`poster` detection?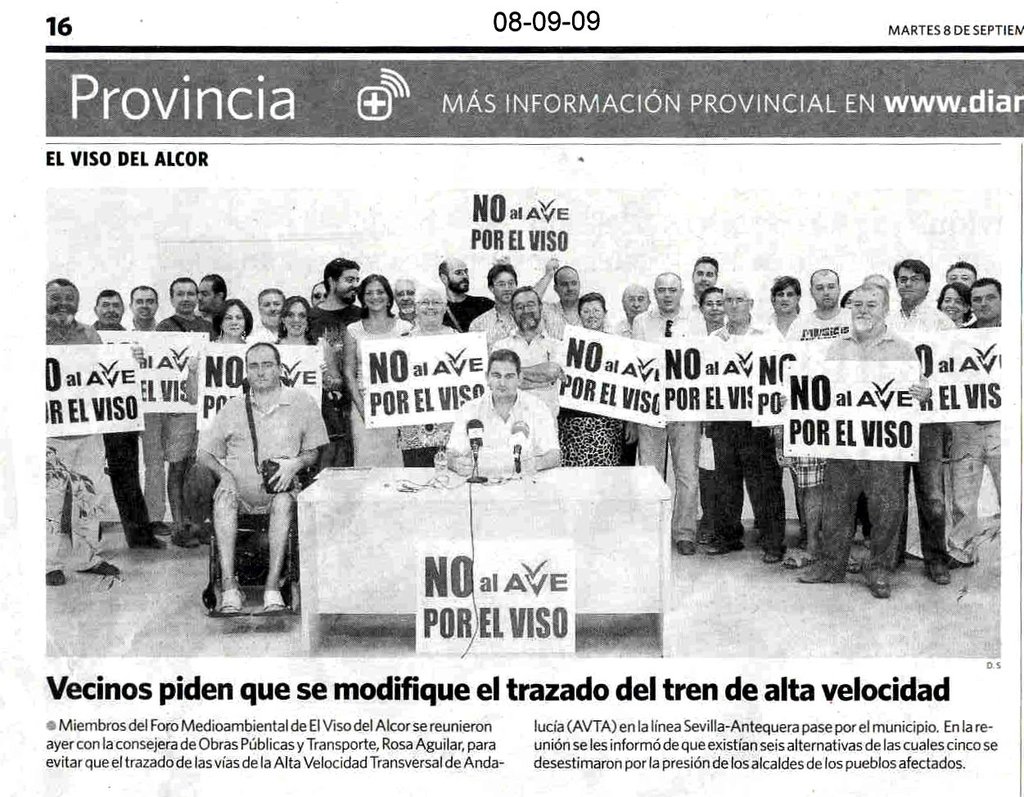
detection(8, 0, 1019, 796)
